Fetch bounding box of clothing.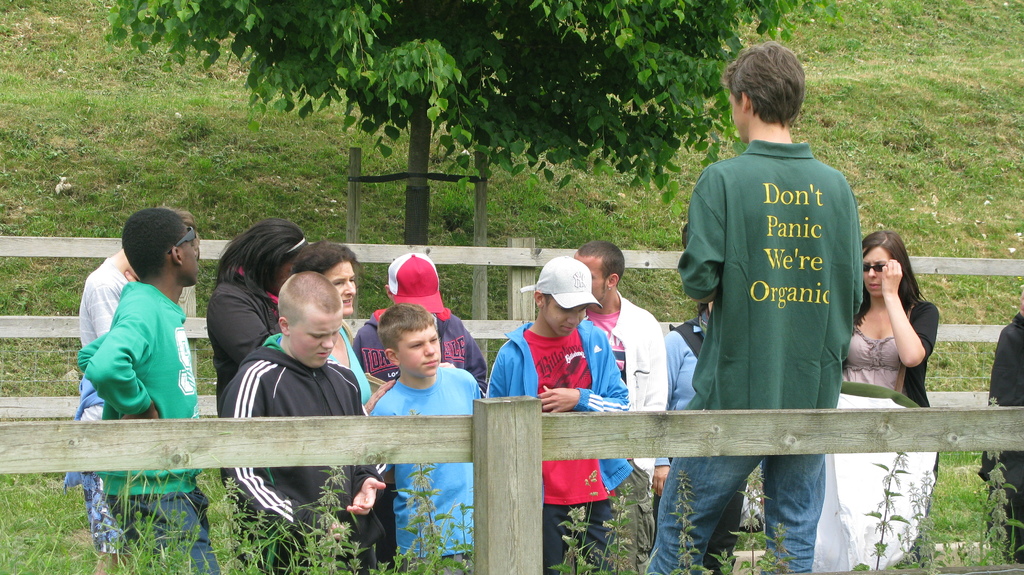
Bbox: <bbox>75, 281, 221, 574</bbox>.
